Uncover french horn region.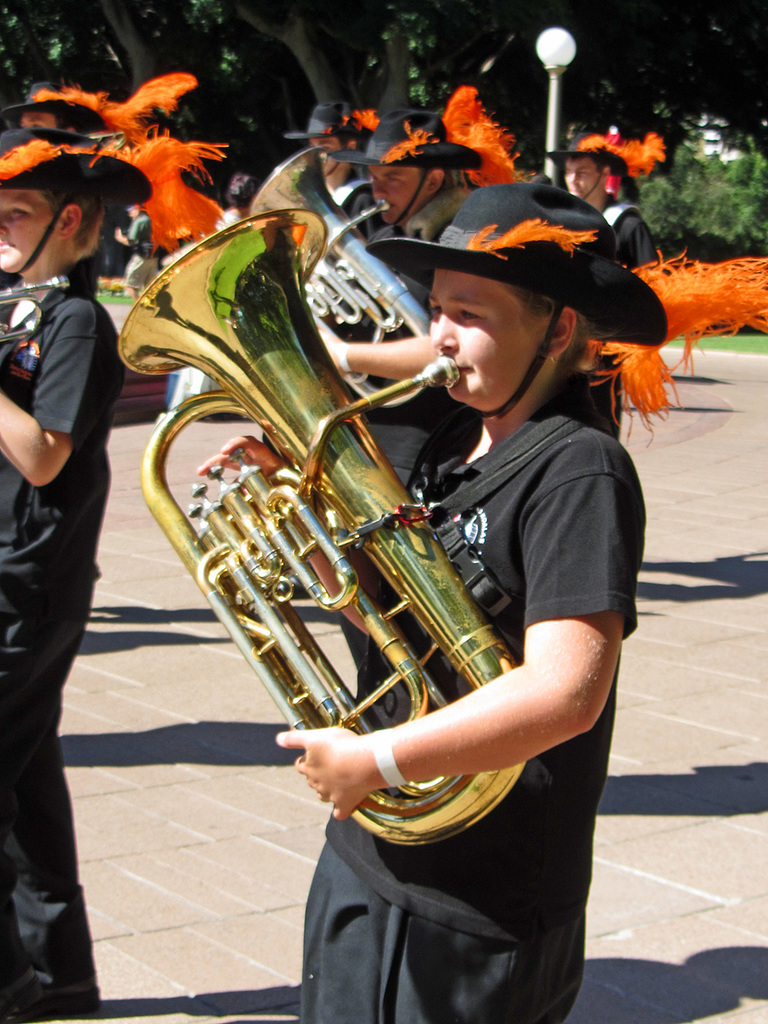
Uncovered: <bbox>139, 182, 577, 849</bbox>.
